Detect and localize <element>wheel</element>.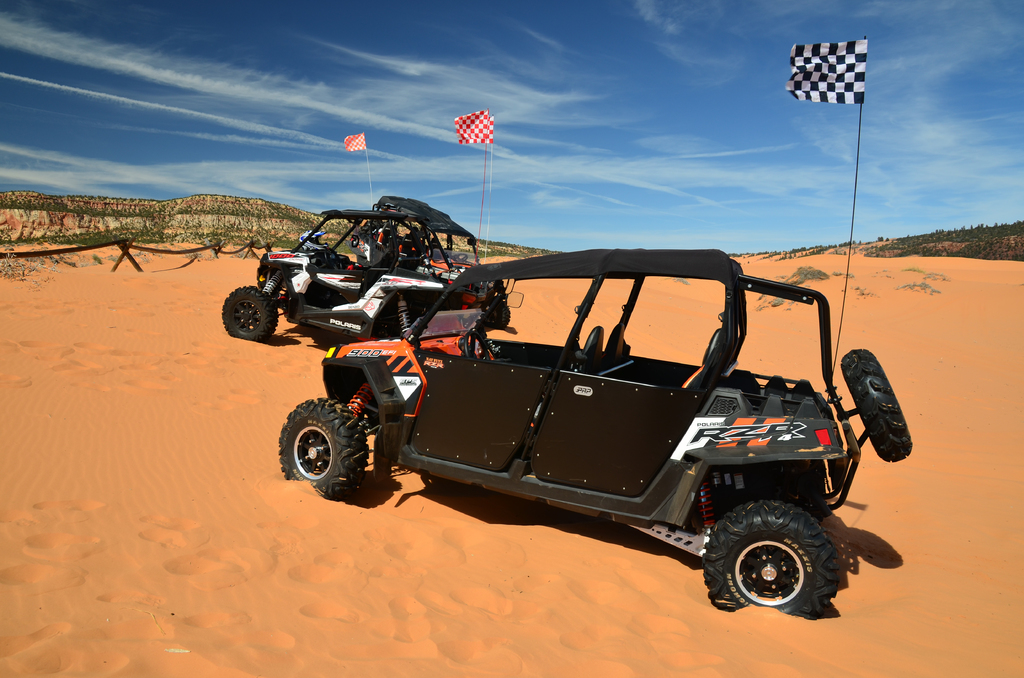
Localized at bbox(696, 503, 844, 617).
